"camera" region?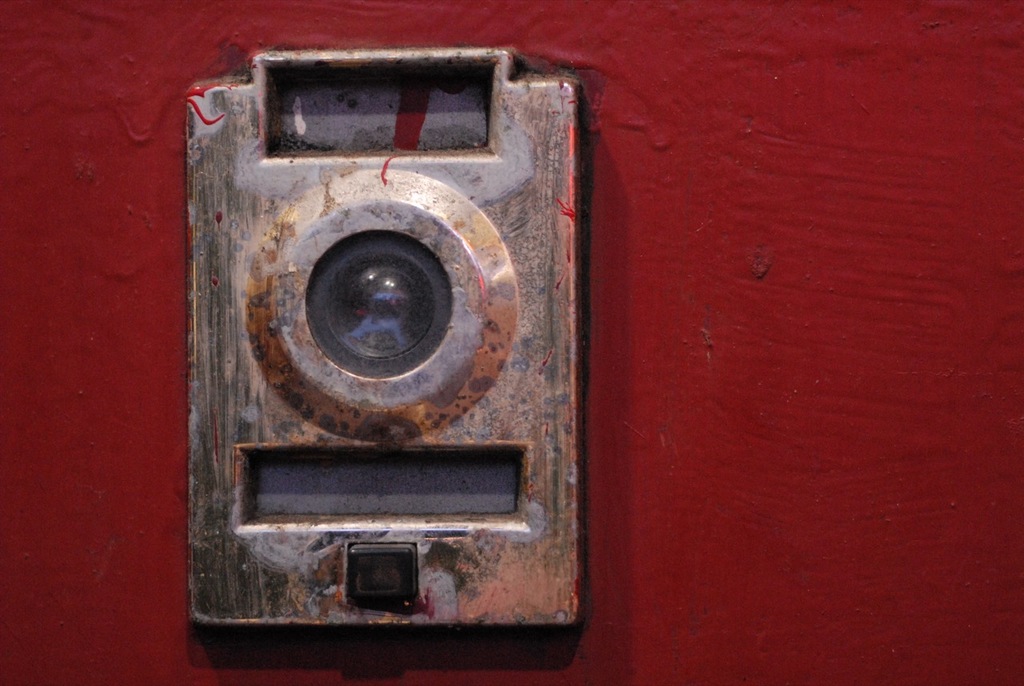
box(186, 44, 594, 627)
